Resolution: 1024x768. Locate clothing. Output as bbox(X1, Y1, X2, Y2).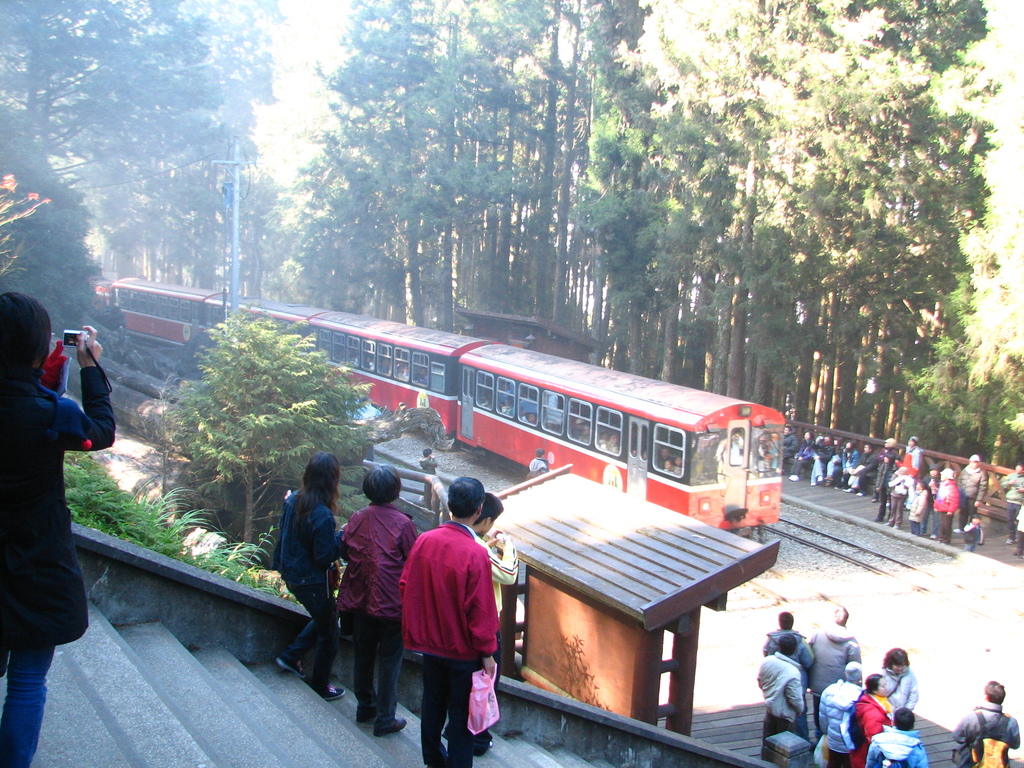
bbox(908, 483, 931, 539).
